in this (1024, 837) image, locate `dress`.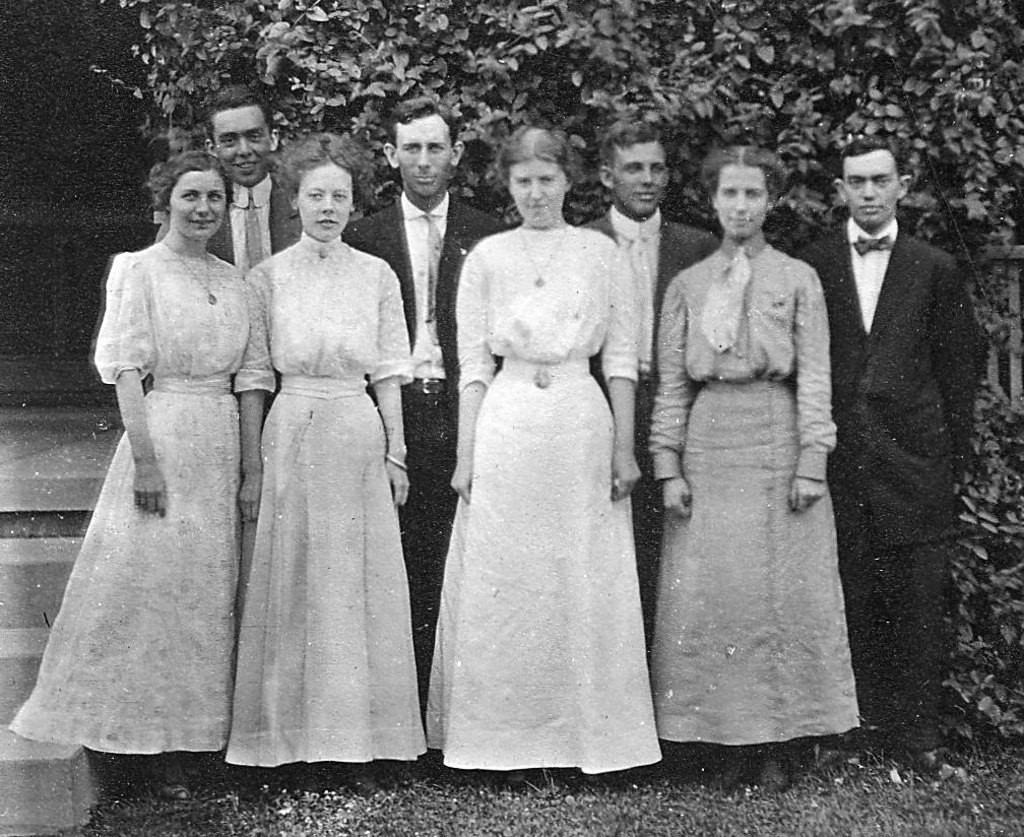
Bounding box: 221, 231, 428, 762.
